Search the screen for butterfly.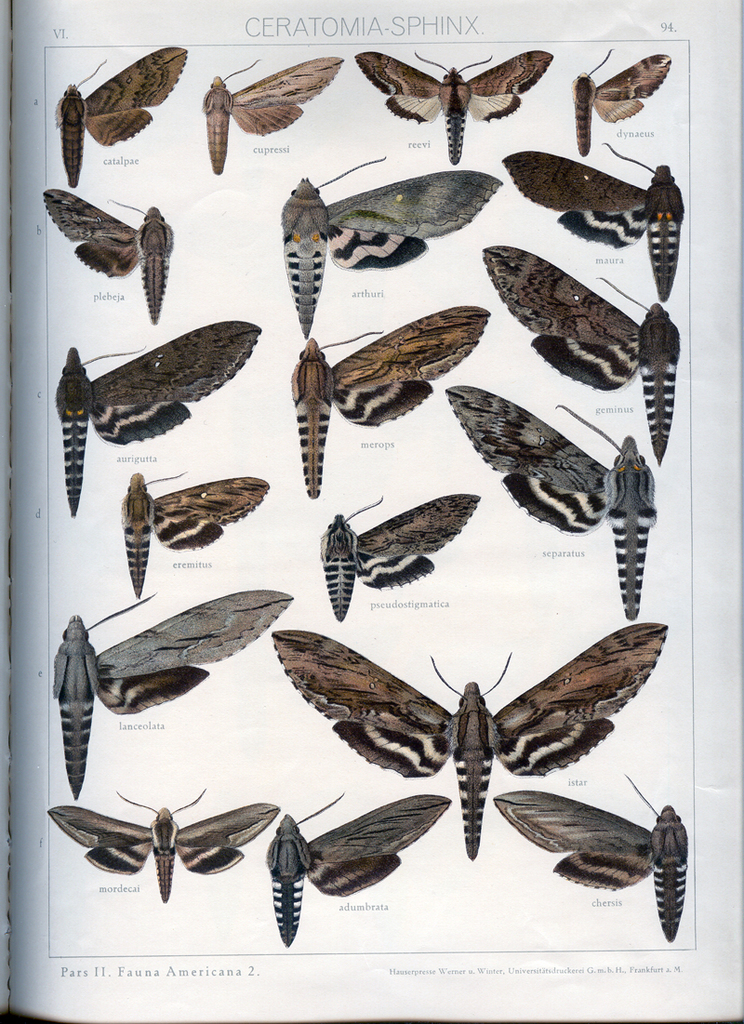
Found at select_region(272, 621, 665, 863).
